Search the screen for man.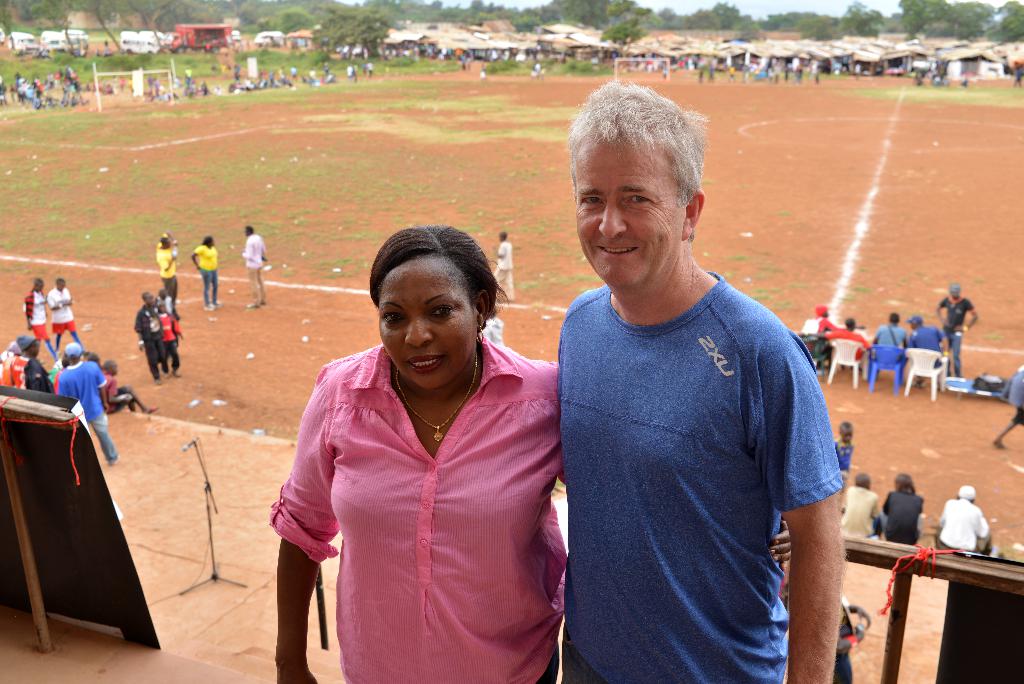
Found at [932, 284, 984, 377].
